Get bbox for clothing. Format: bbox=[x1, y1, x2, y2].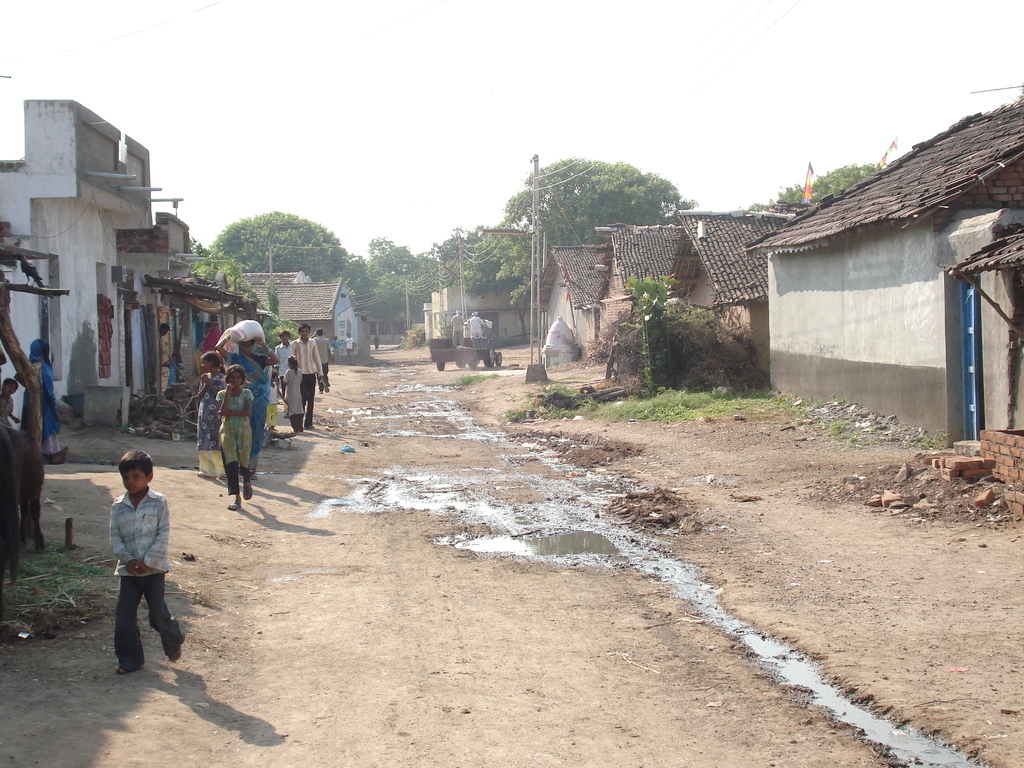
bbox=[447, 316, 465, 339].
